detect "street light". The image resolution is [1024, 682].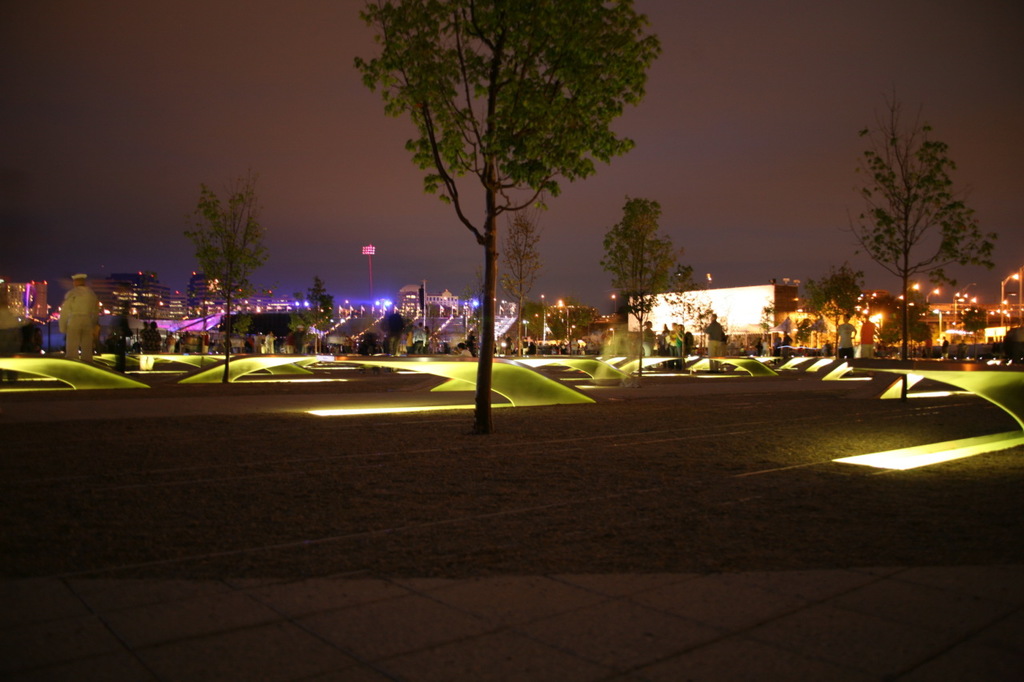
pyautogui.locateOnScreen(998, 265, 1023, 327).
